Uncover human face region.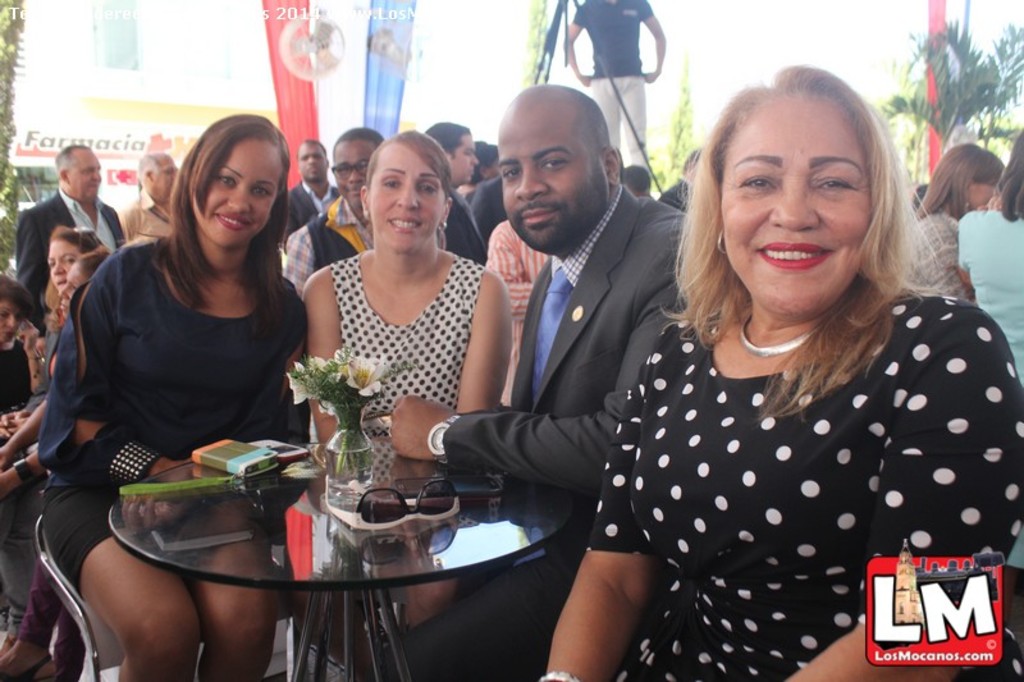
Uncovered: 154 156 180 192.
